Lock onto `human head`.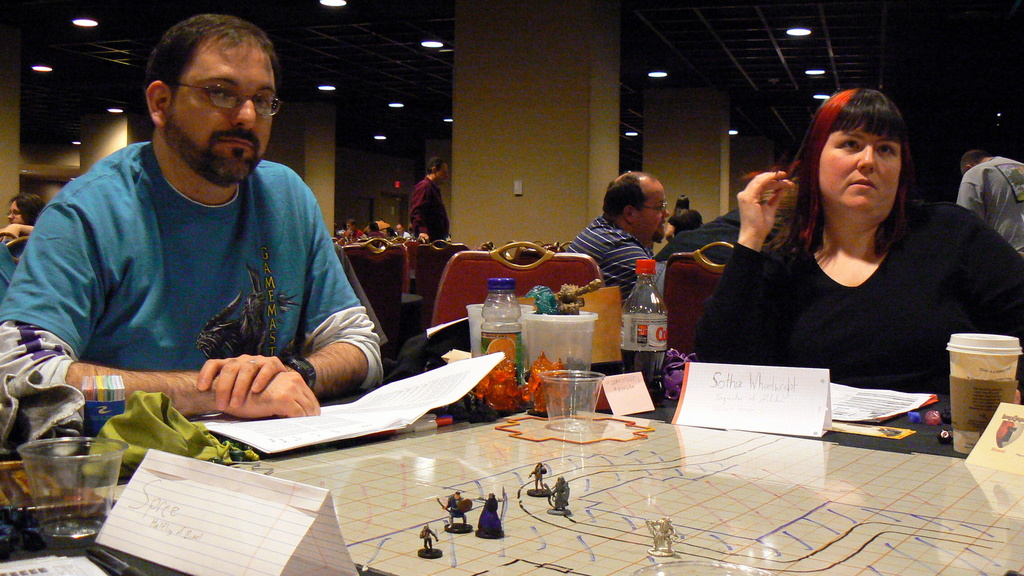
Locked: <bbox>956, 152, 984, 180</bbox>.
